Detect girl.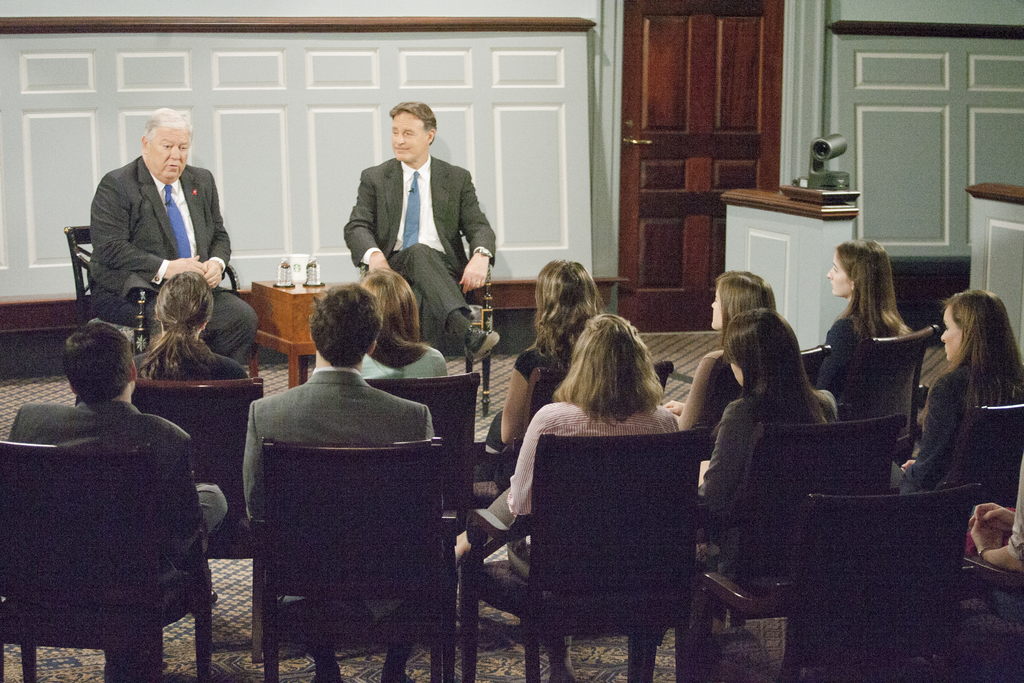
Detected at detection(676, 272, 779, 432).
